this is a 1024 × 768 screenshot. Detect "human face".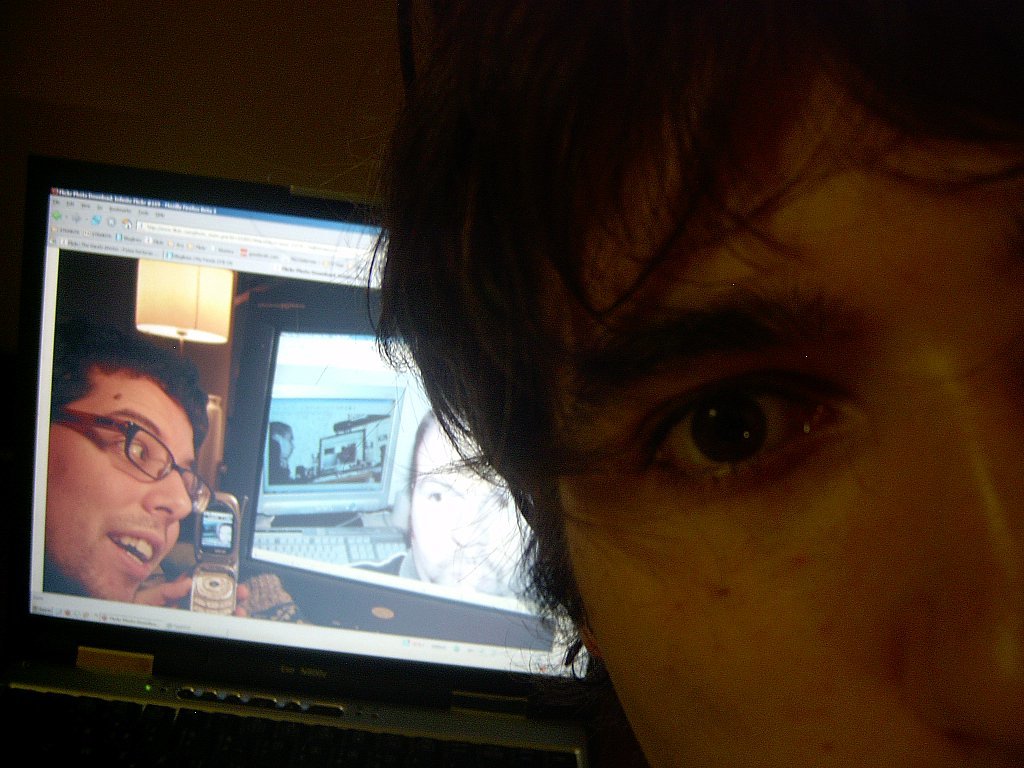
left=280, top=423, right=298, bottom=458.
